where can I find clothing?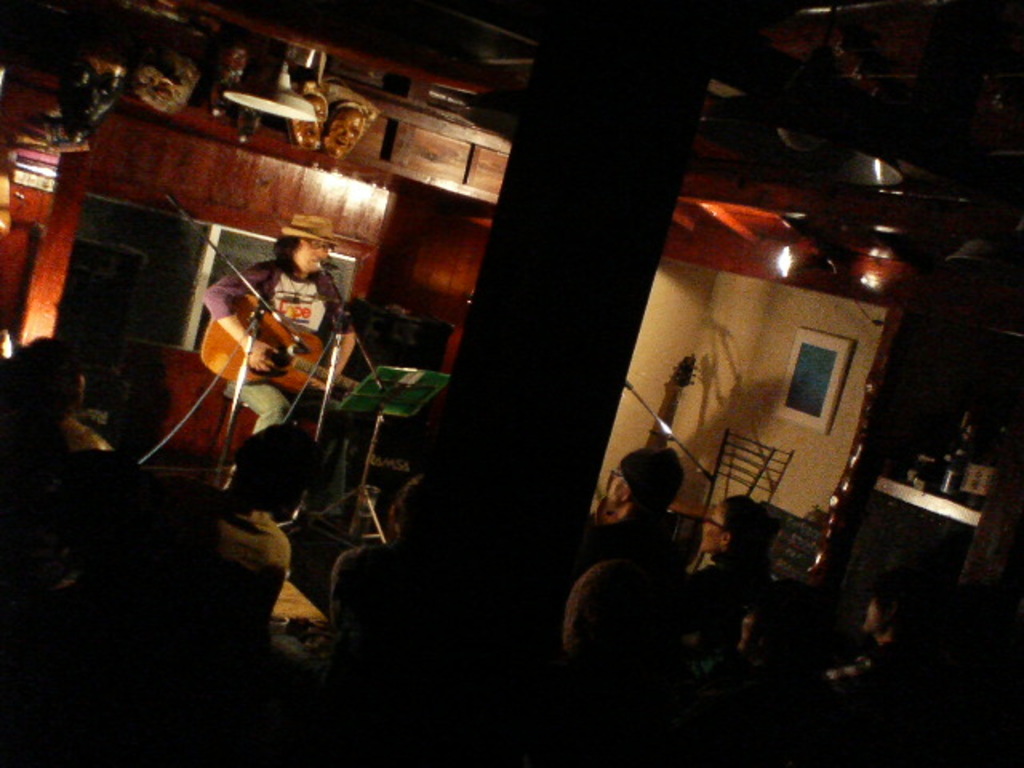
You can find it at pyautogui.locateOnScreen(834, 638, 906, 693).
